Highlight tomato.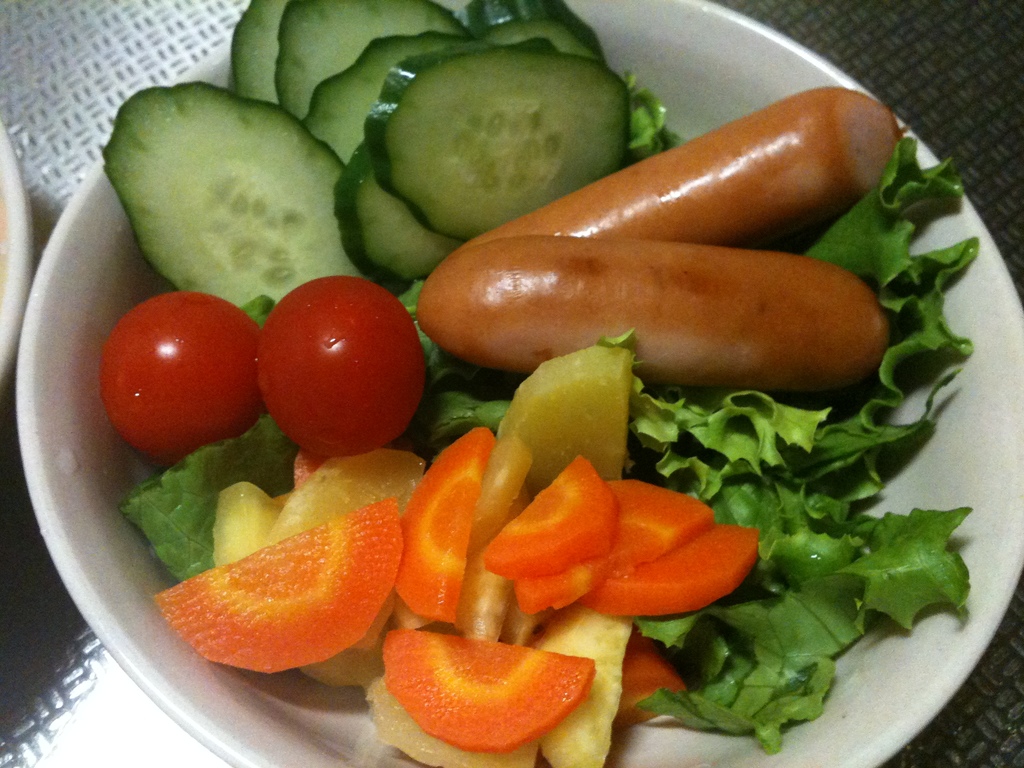
Highlighted region: x1=250 y1=269 x2=424 y2=456.
